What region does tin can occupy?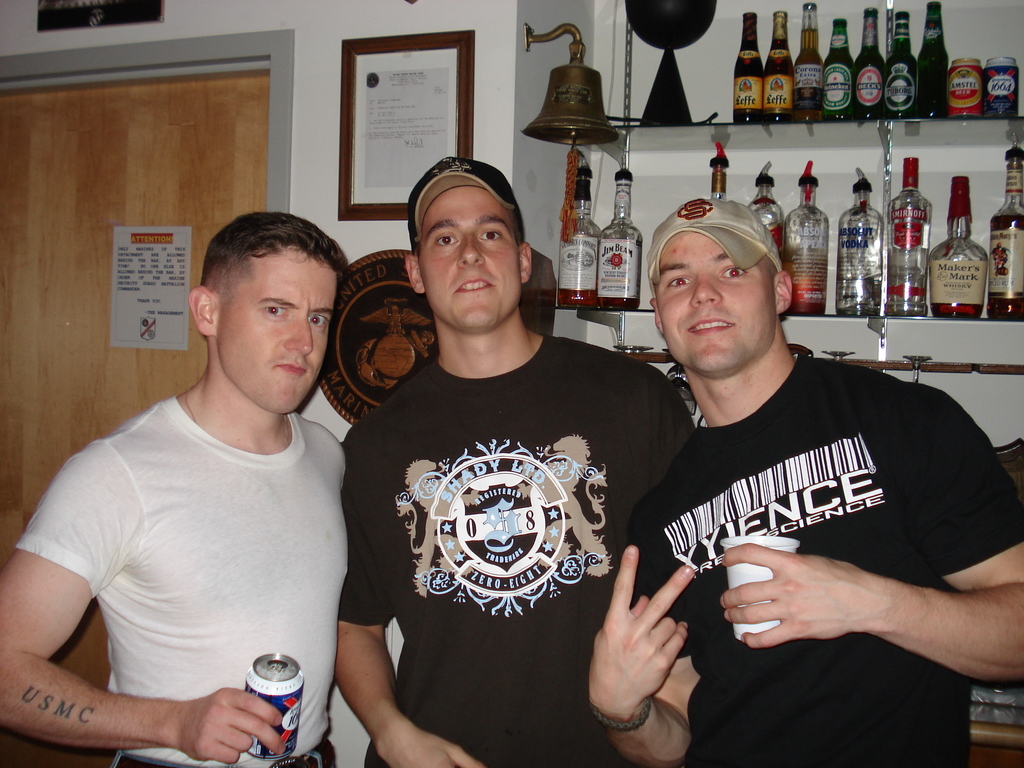
241/653/303/757.
